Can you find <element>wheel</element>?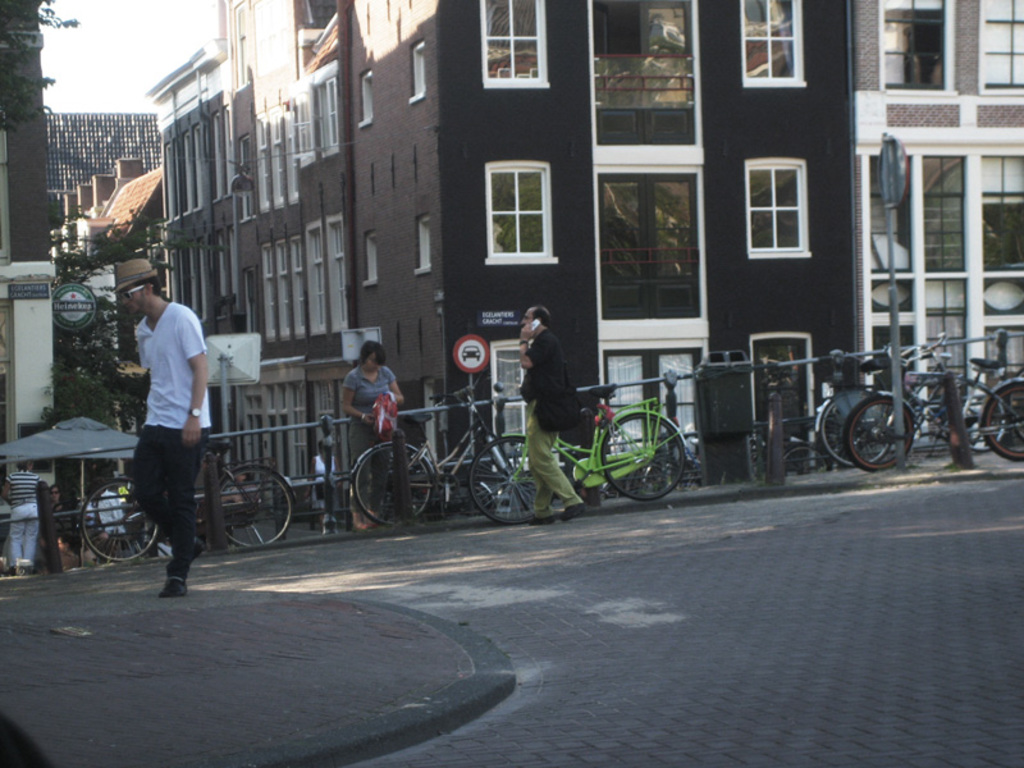
Yes, bounding box: crop(76, 476, 164, 563).
